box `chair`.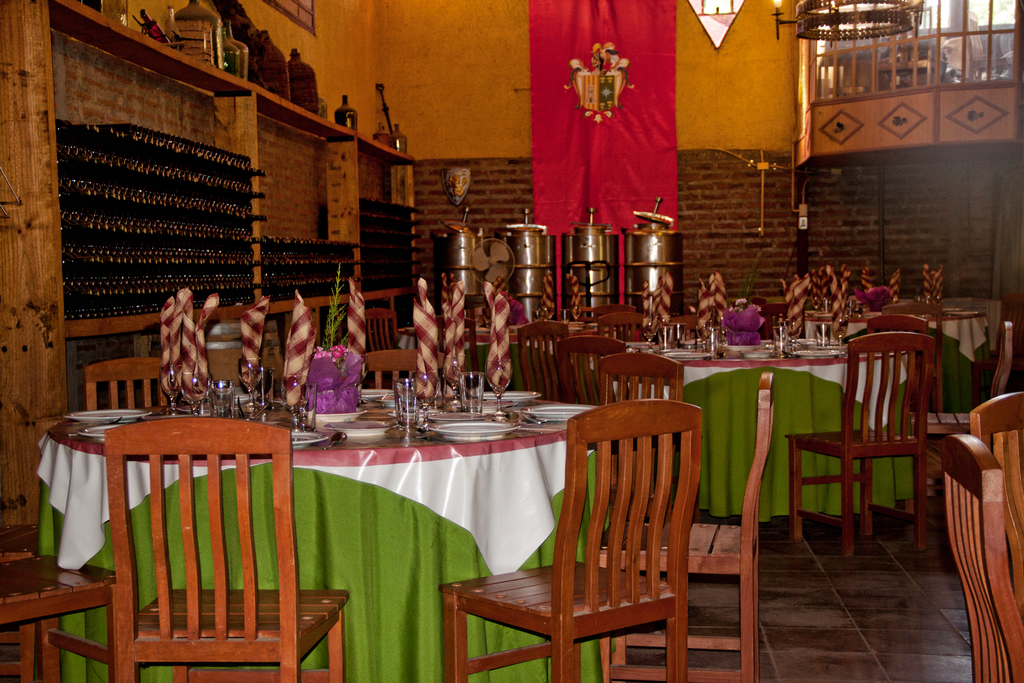
[0,522,56,680].
